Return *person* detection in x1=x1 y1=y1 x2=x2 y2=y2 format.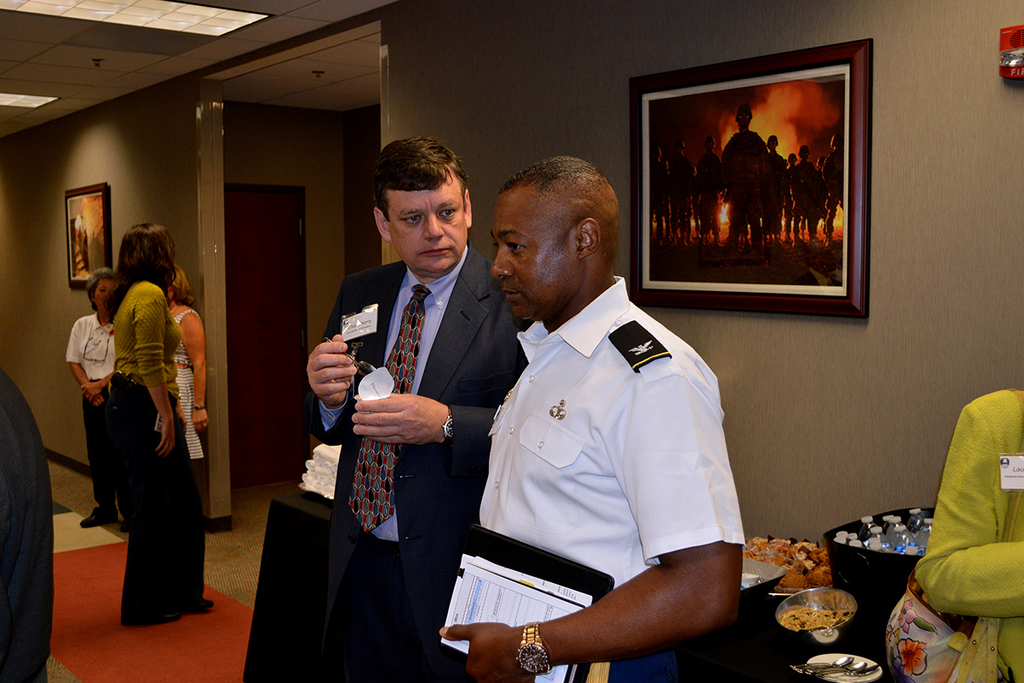
x1=764 y1=137 x2=787 y2=238.
